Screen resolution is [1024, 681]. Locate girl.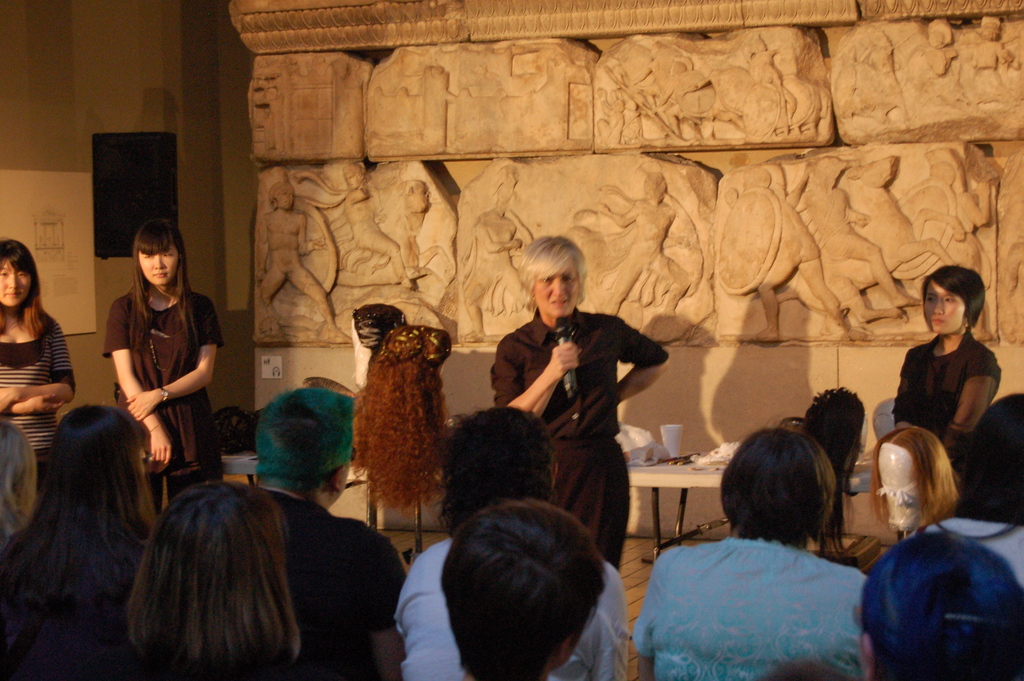
95/214/221/518.
